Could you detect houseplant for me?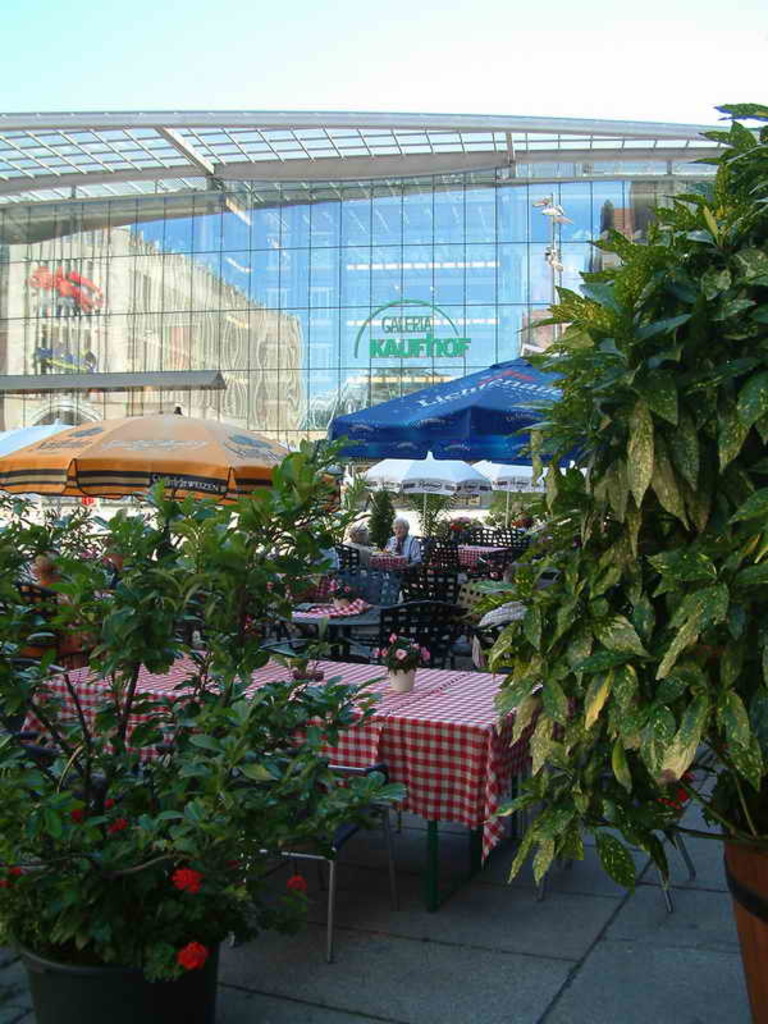
Detection result: crop(0, 425, 422, 1023).
